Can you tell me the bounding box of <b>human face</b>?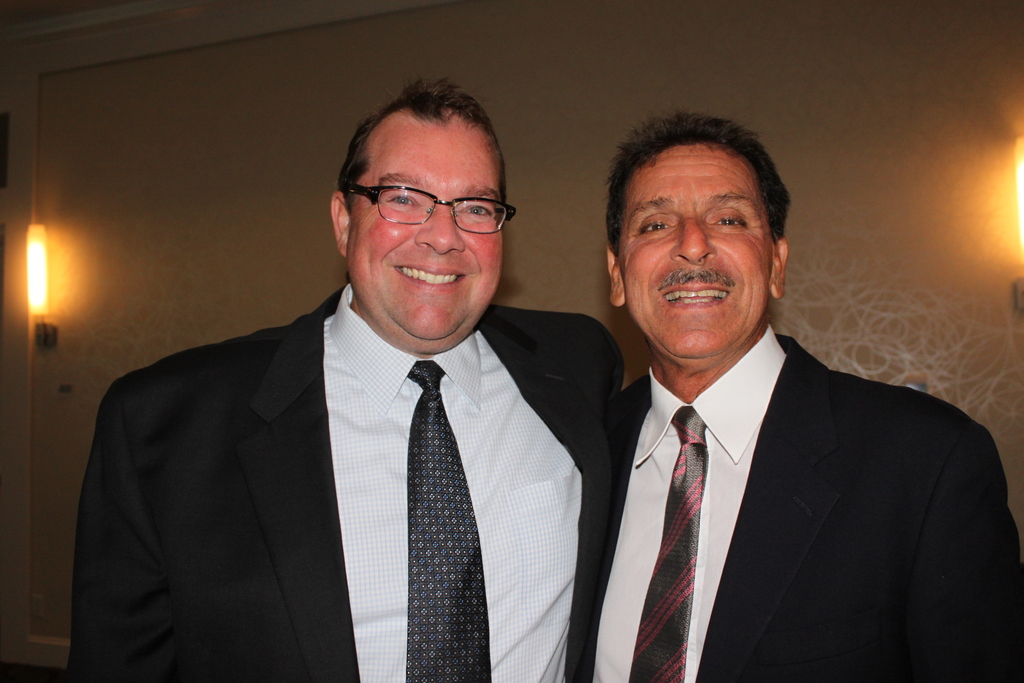
x1=619, y1=147, x2=779, y2=364.
